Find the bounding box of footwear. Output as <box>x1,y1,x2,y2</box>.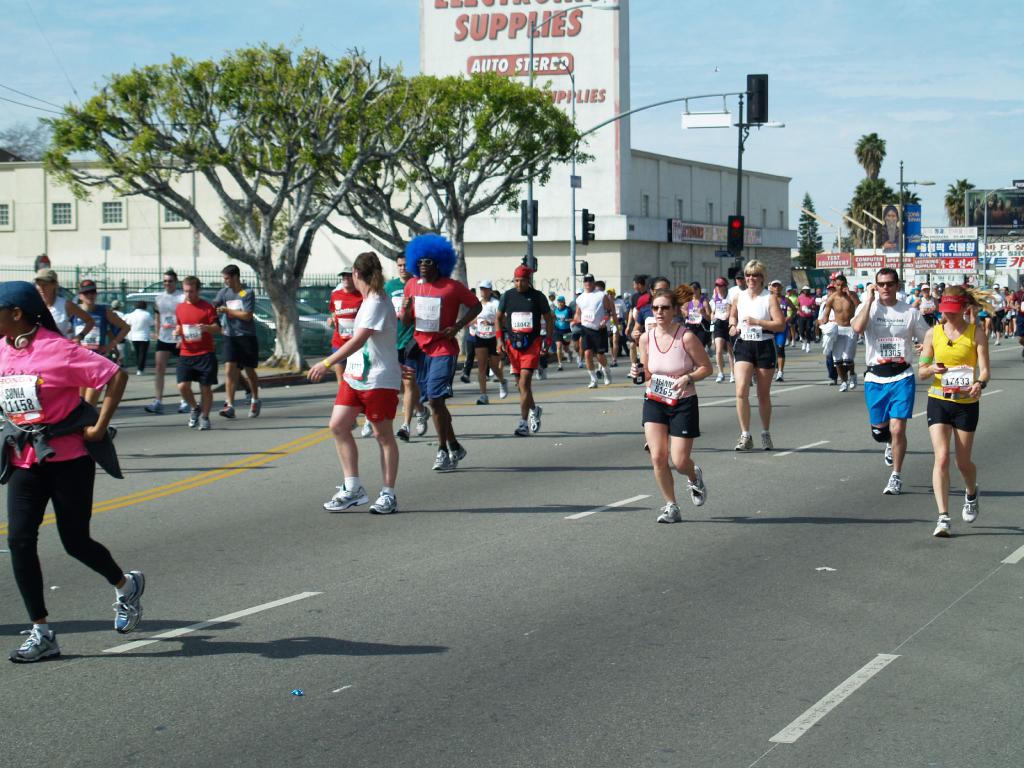
<box>113,566,152,634</box>.
